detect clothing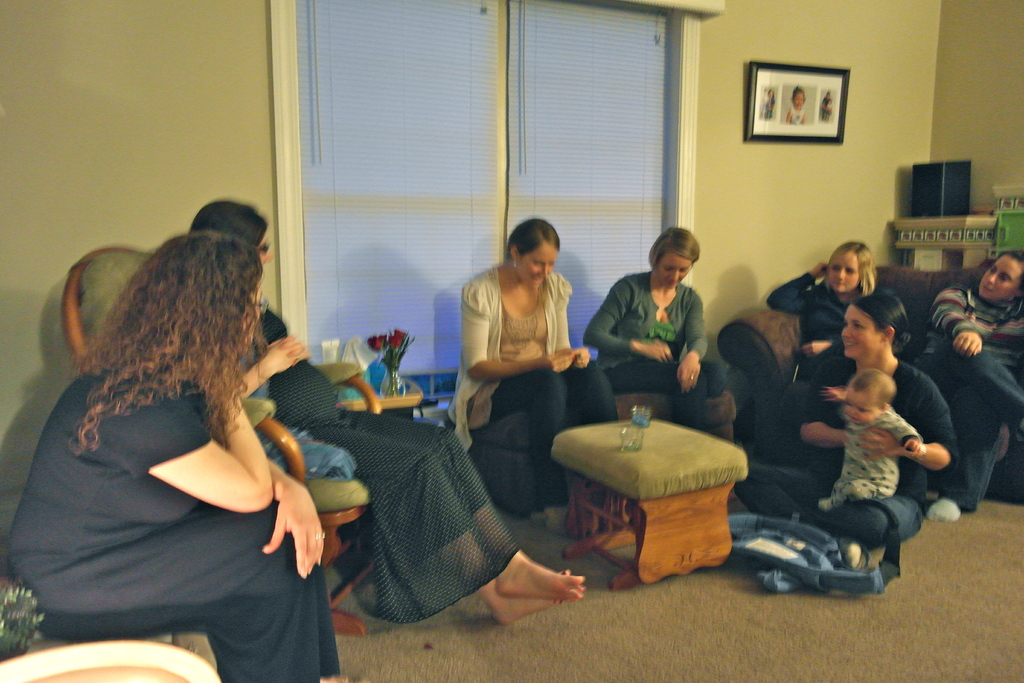
box=[568, 264, 732, 429]
